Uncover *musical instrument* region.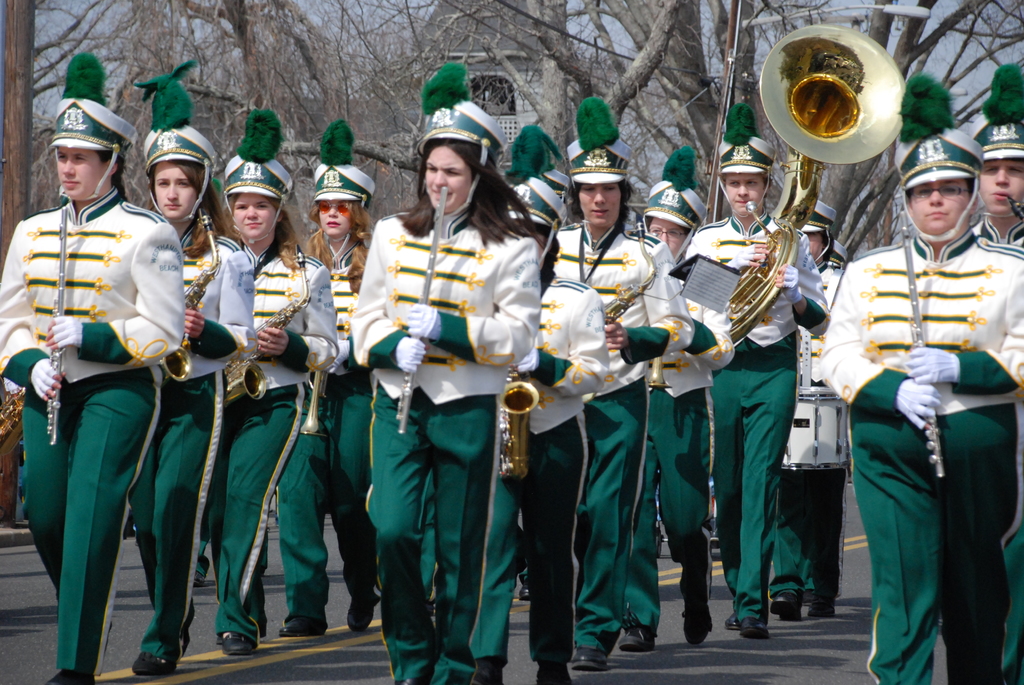
Uncovered: <region>1007, 195, 1023, 229</region>.
